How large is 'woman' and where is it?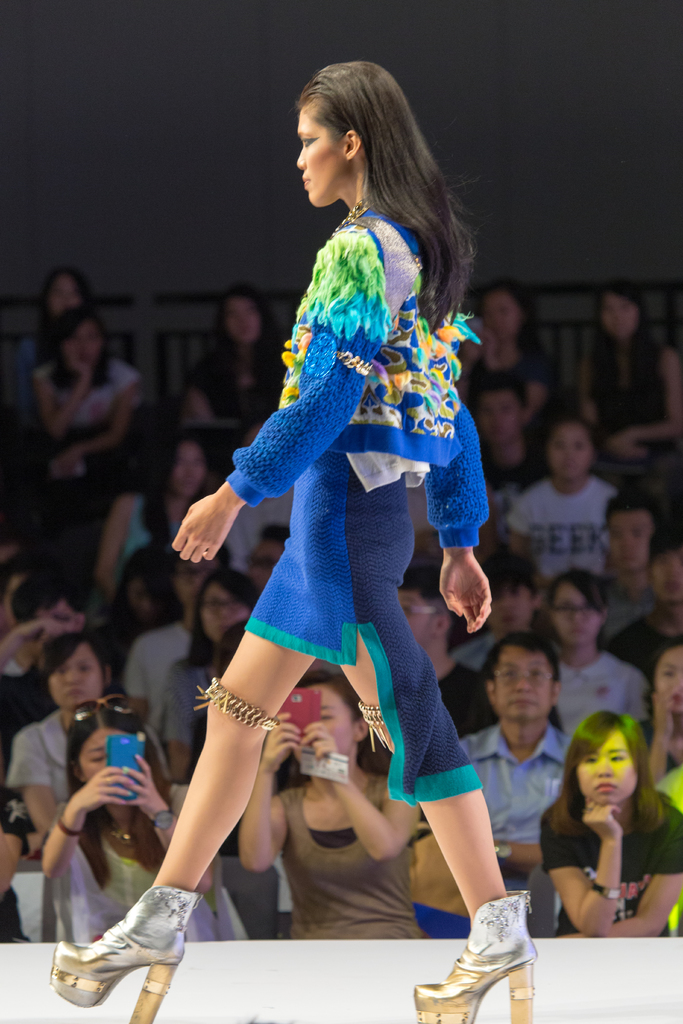
Bounding box: (x1=36, y1=301, x2=141, y2=573).
